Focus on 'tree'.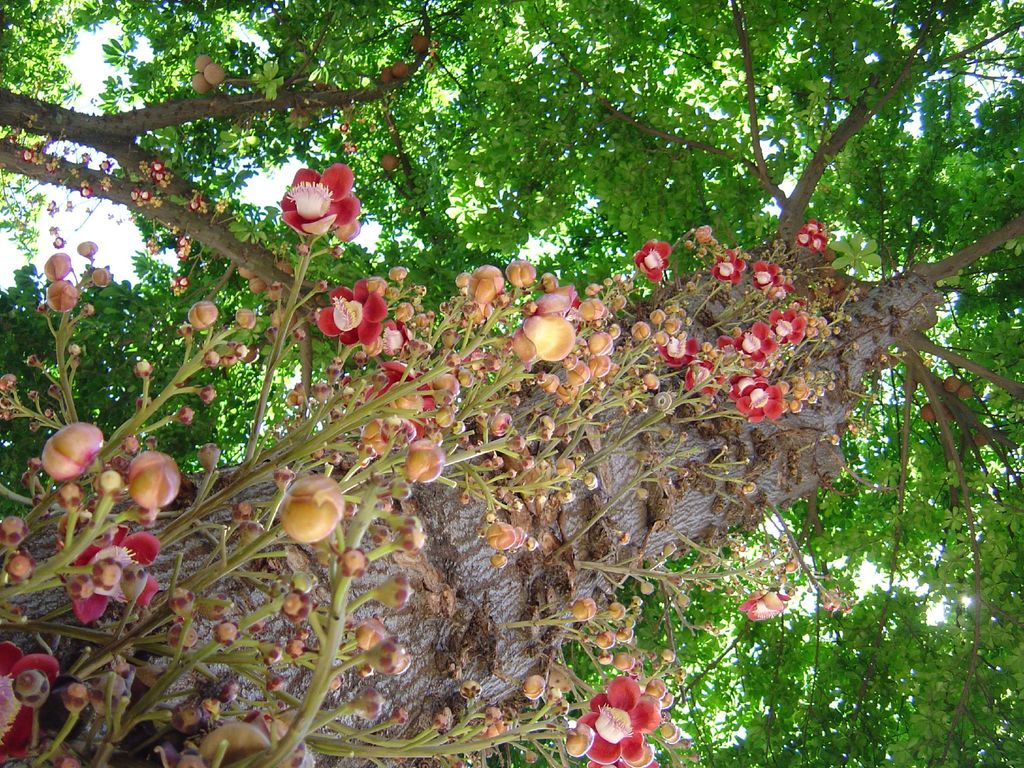
Focused at select_region(0, 0, 1023, 767).
